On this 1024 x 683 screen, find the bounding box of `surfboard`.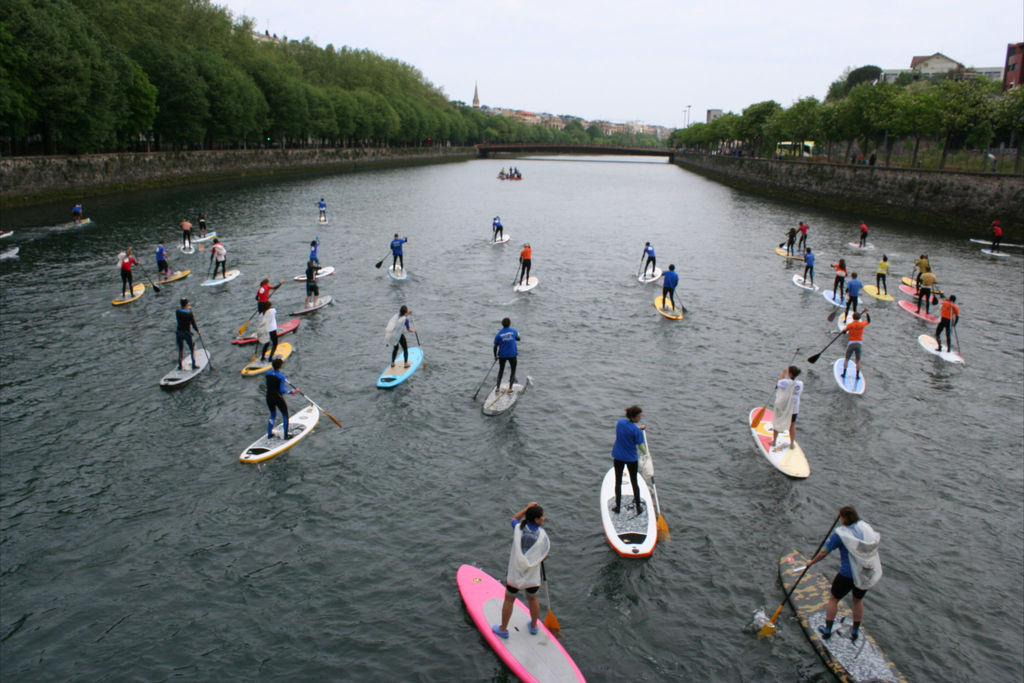
Bounding box: {"x1": 239, "y1": 404, "x2": 319, "y2": 465}.
